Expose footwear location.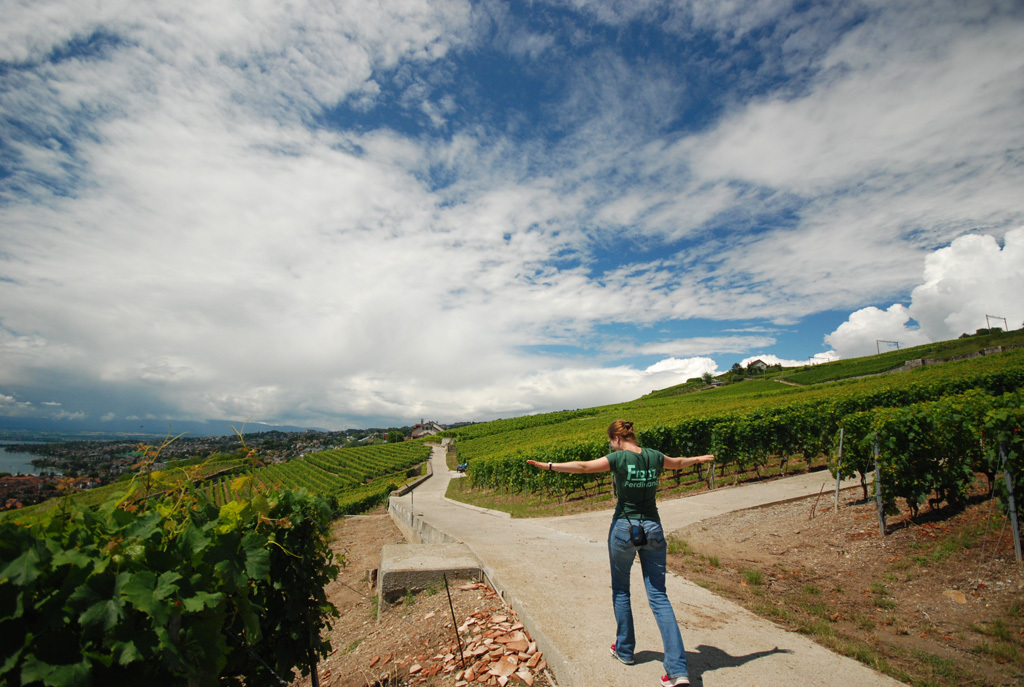
Exposed at detection(605, 644, 638, 668).
